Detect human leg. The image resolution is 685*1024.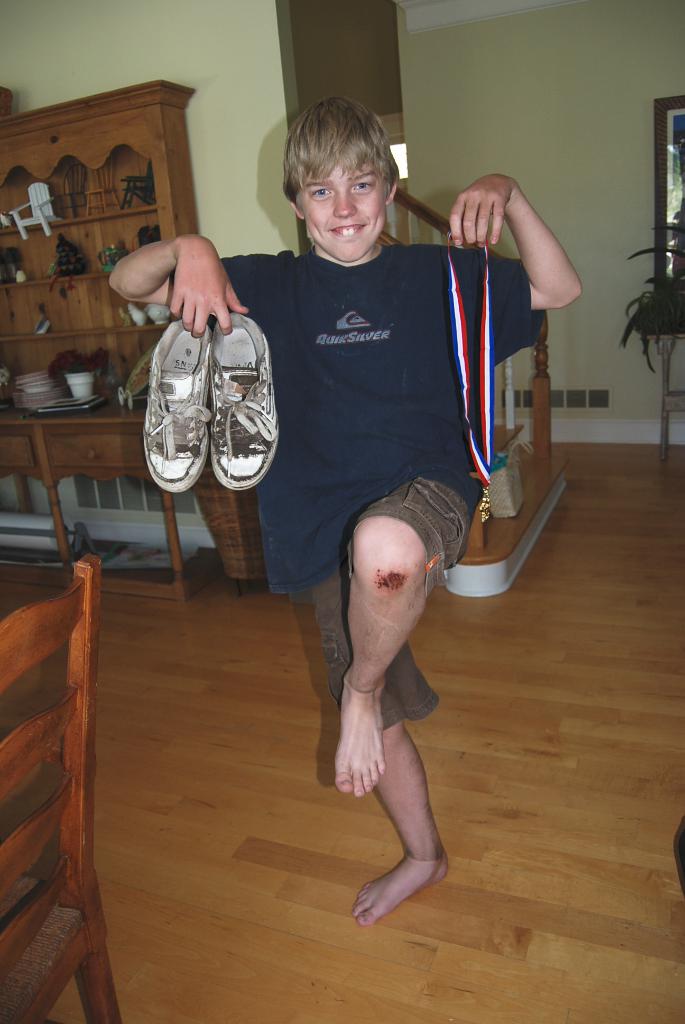
<region>326, 577, 452, 925</region>.
